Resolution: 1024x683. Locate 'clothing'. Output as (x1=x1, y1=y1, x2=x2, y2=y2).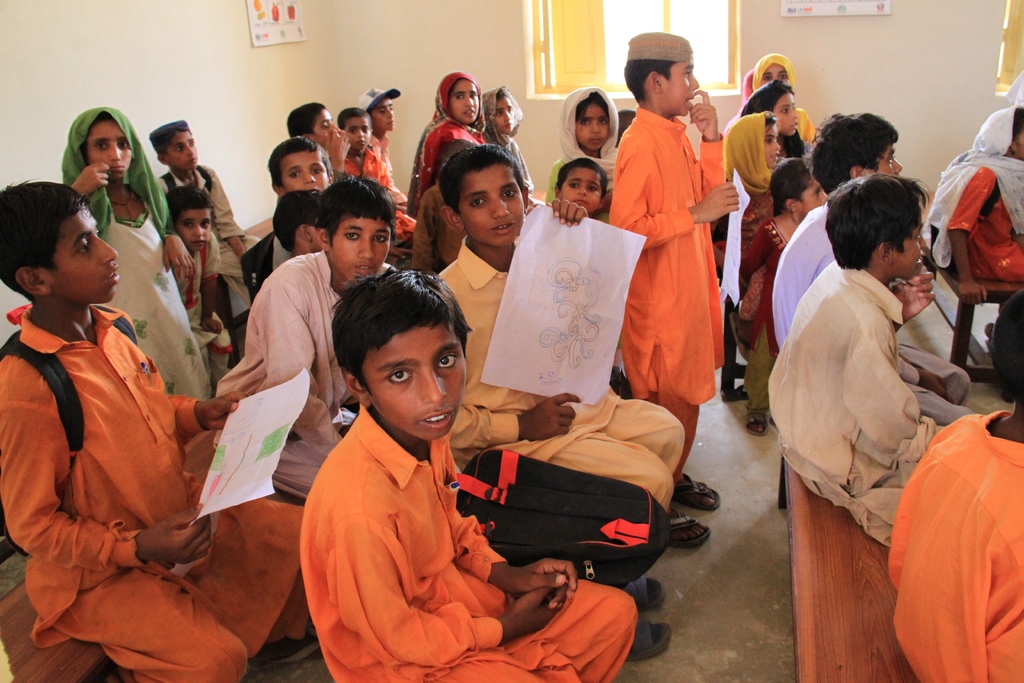
(x1=164, y1=165, x2=239, y2=292).
